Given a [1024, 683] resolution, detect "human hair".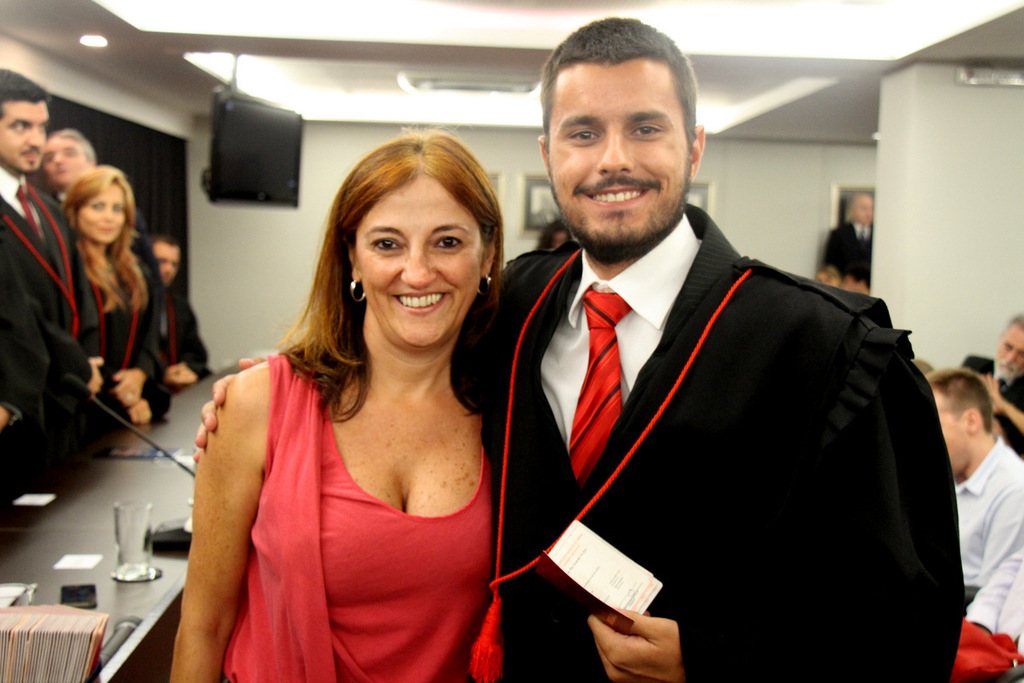
1005 308 1023 336.
